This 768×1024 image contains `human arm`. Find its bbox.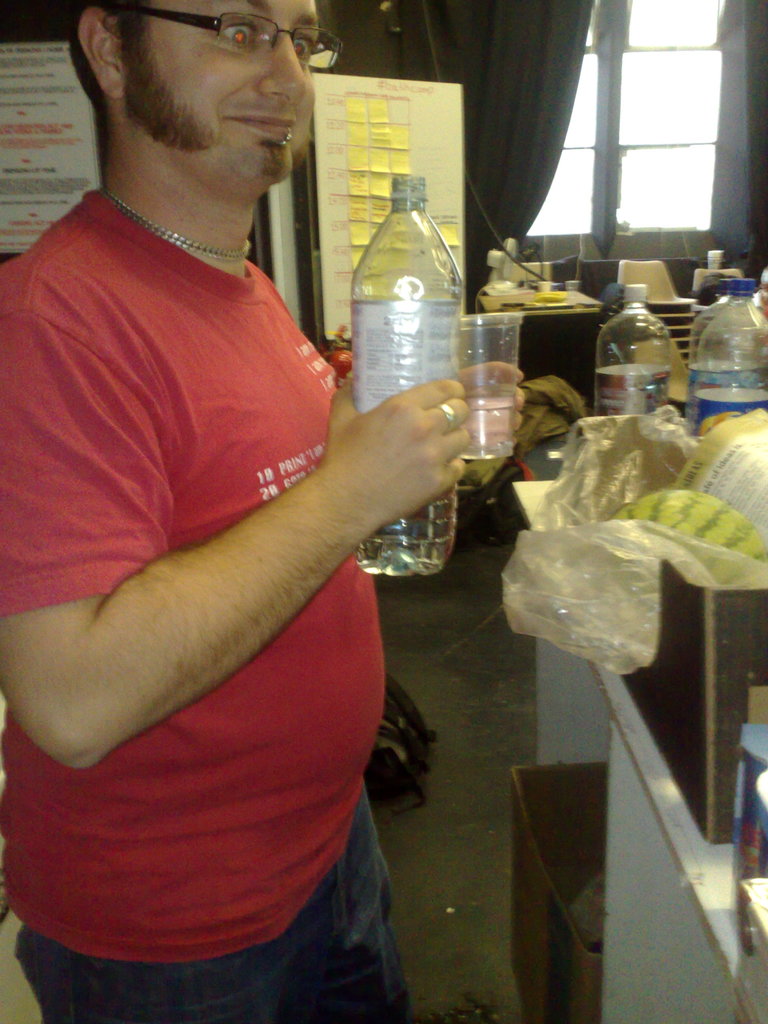
locate(0, 309, 470, 771).
